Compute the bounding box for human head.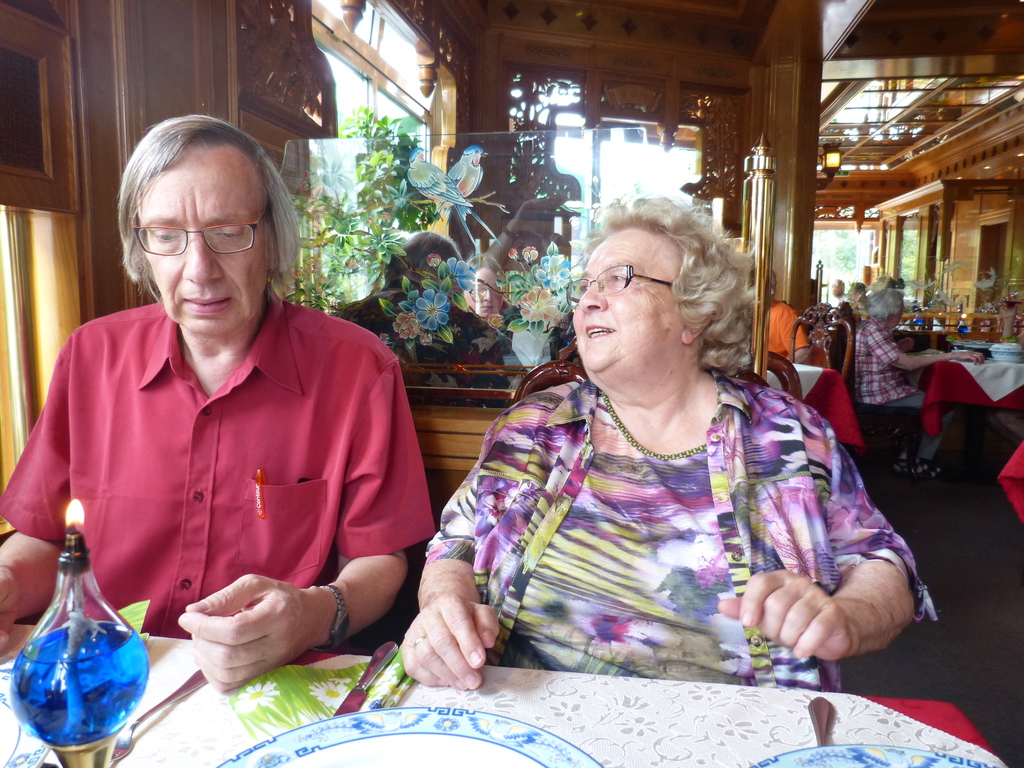
132 111 282 336.
